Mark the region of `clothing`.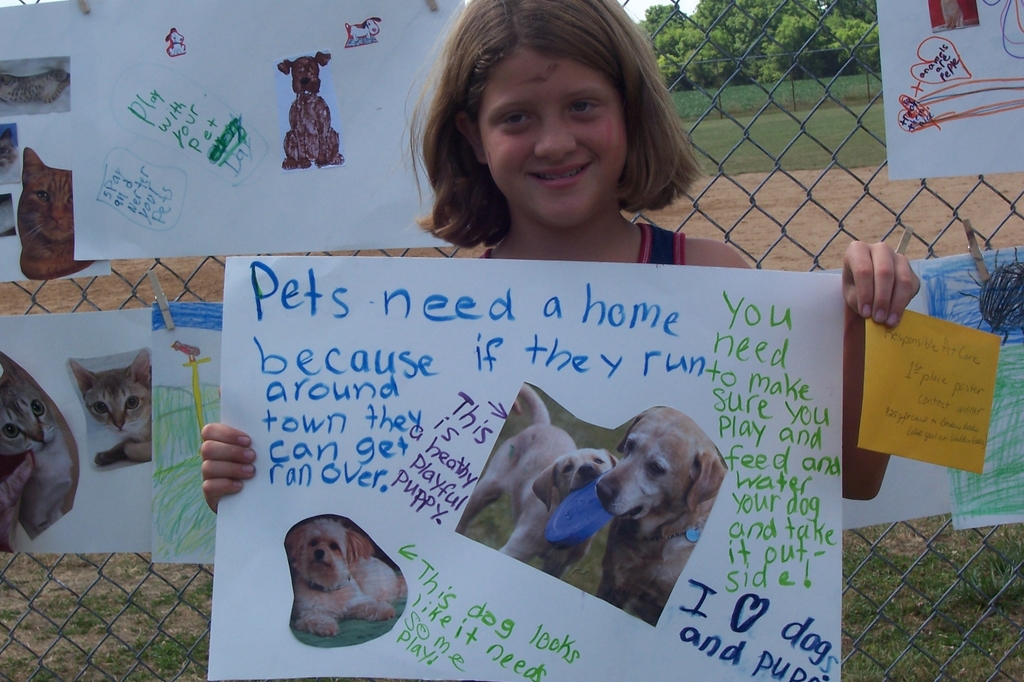
Region: [474,220,683,264].
